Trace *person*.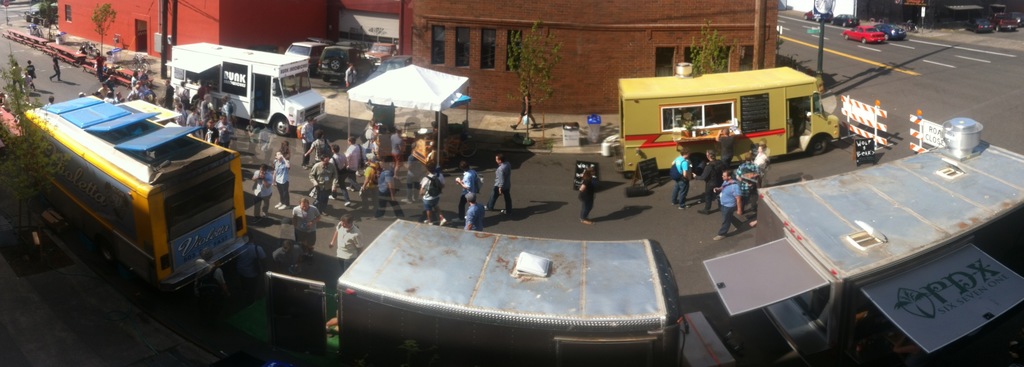
Traced to 195, 248, 225, 325.
